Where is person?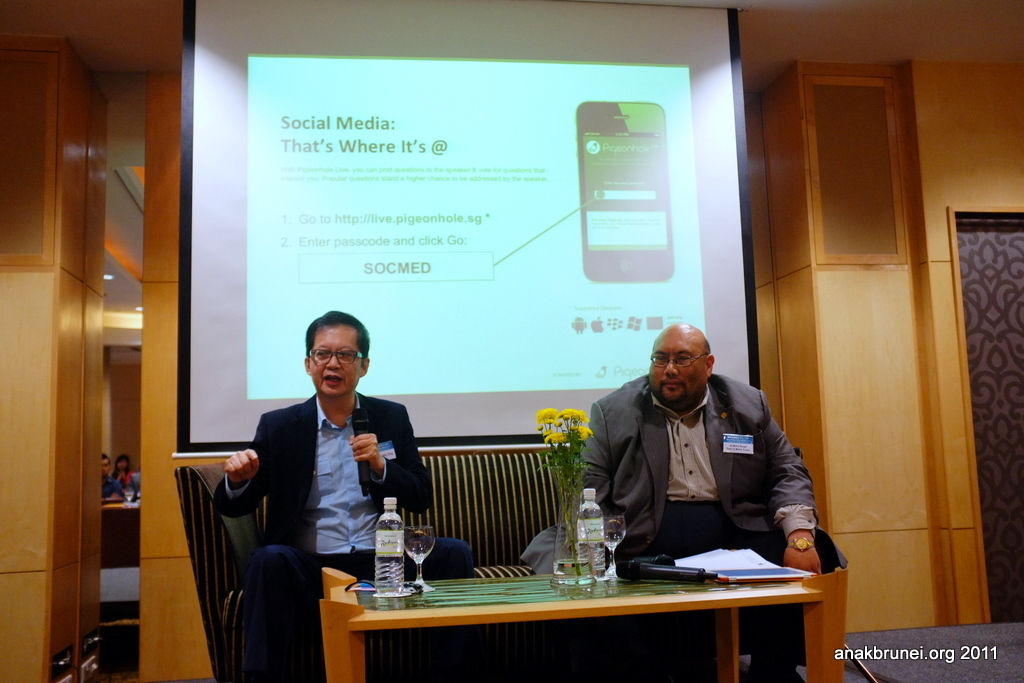
{"left": 517, "top": 323, "right": 841, "bottom": 682}.
